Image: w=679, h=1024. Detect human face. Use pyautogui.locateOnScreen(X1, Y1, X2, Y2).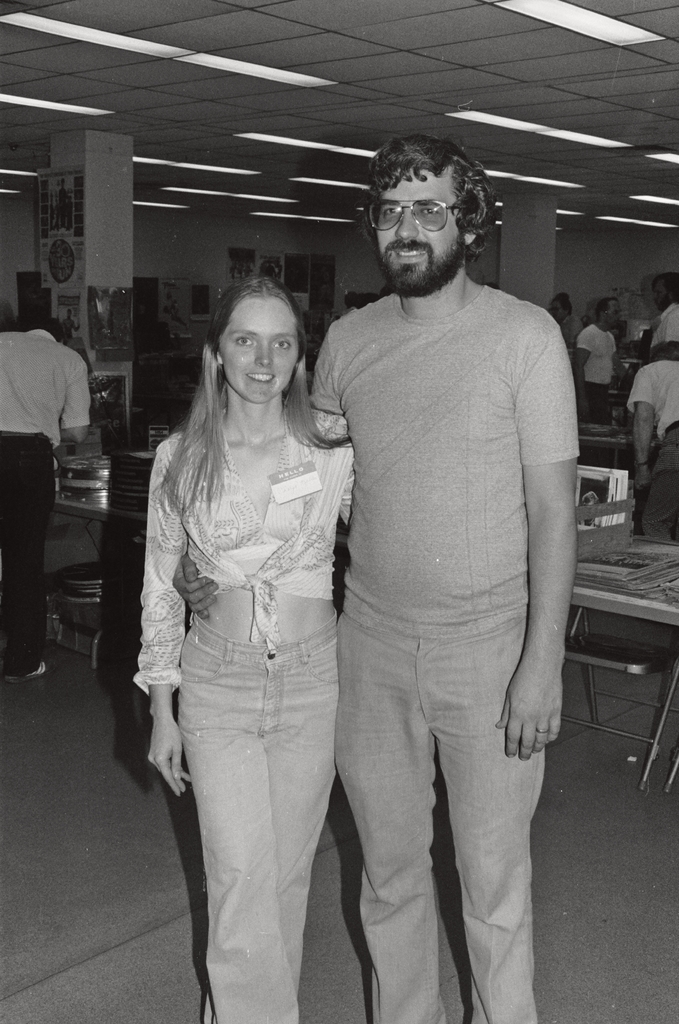
pyautogui.locateOnScreen(378, 168, 457, 289).
